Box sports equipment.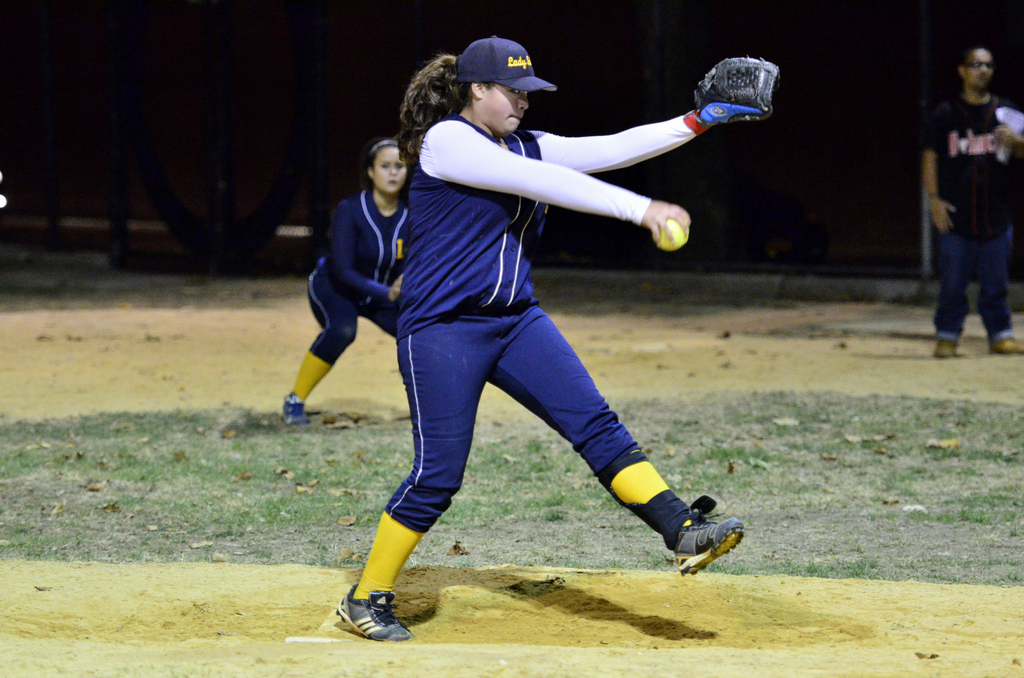
(682, 55, 781, 140).
